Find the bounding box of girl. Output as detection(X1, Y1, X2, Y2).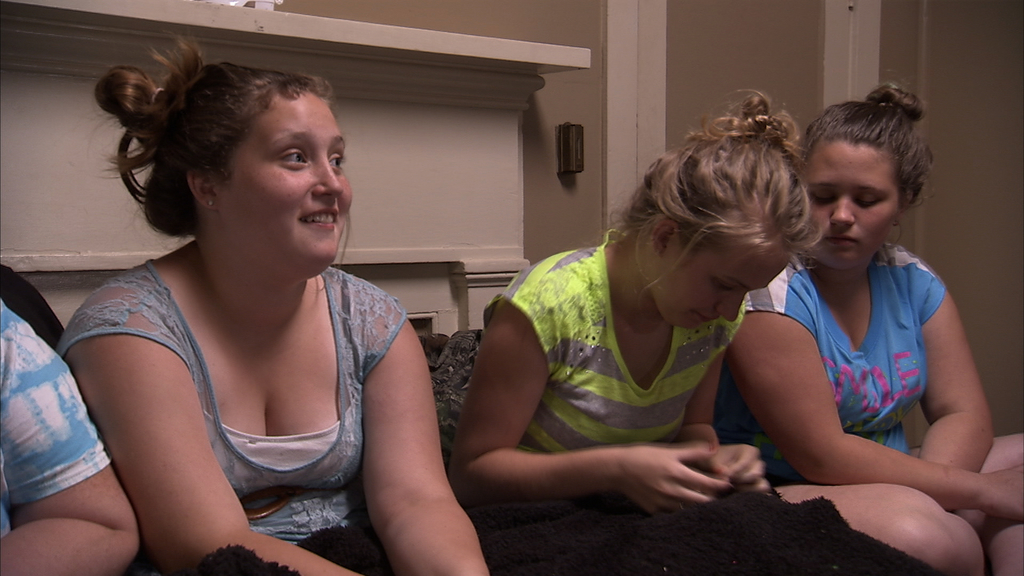
detection(717, 79, 1023, 575).
